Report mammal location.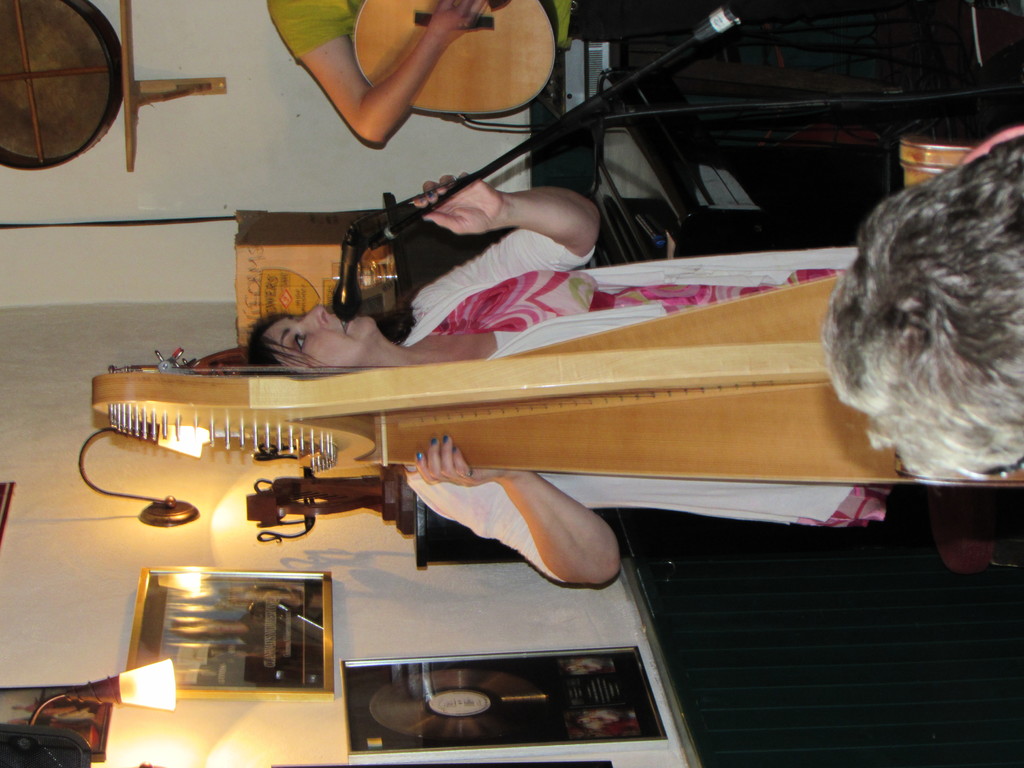
Report: 236:124:1023:600.
